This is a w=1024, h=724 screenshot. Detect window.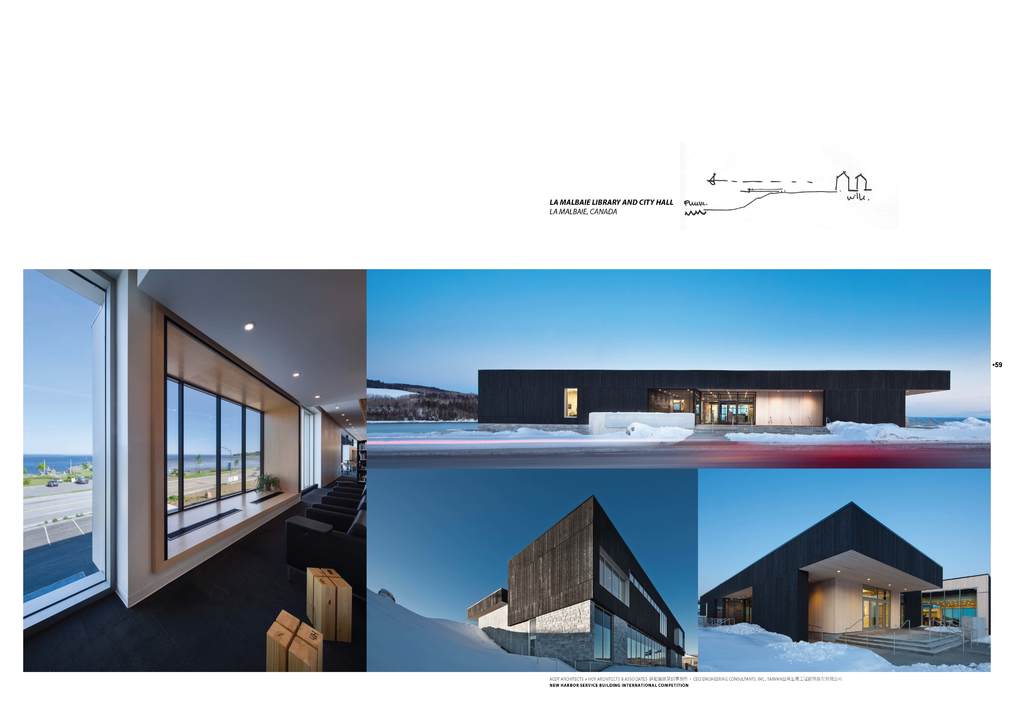
bbox=[20, 268, 116, 632].
